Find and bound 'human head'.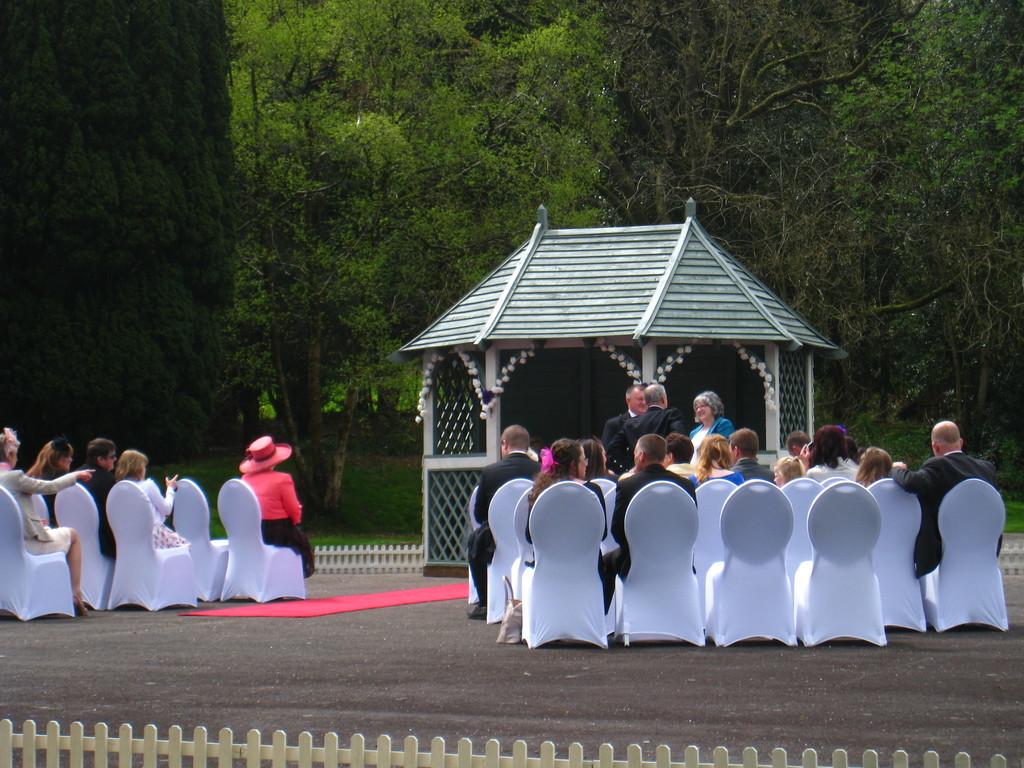
Bound: [x1=724, y1=428, x2=758, y2=465].
